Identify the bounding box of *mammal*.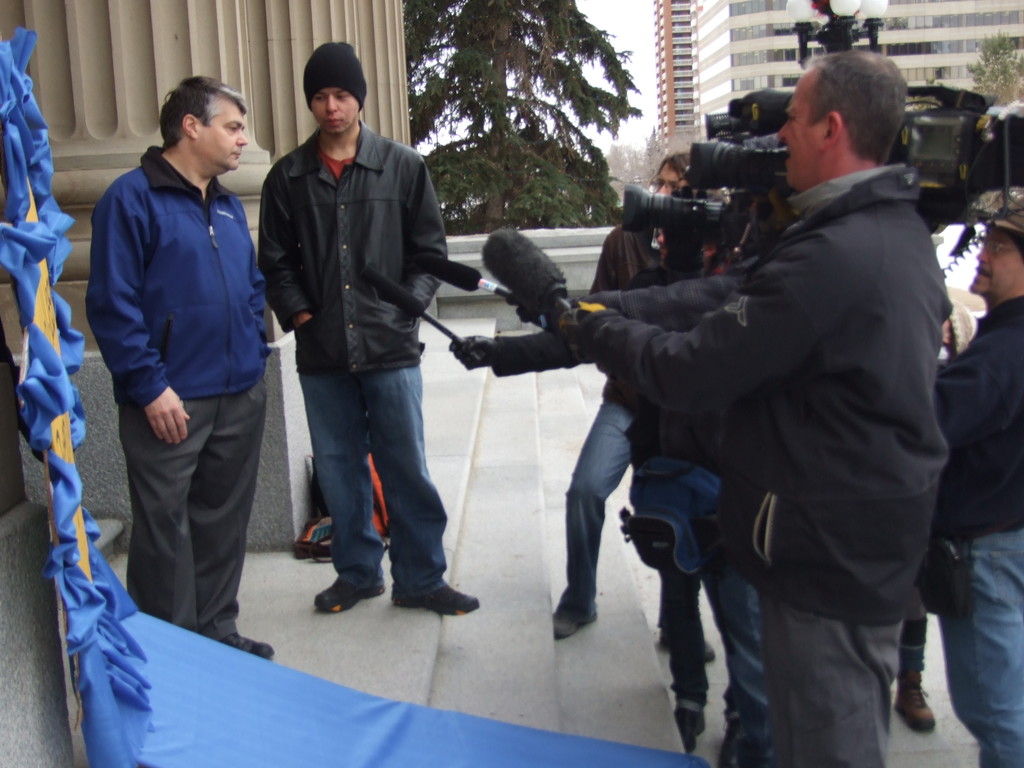
rect(557, 49, 955, 767).
